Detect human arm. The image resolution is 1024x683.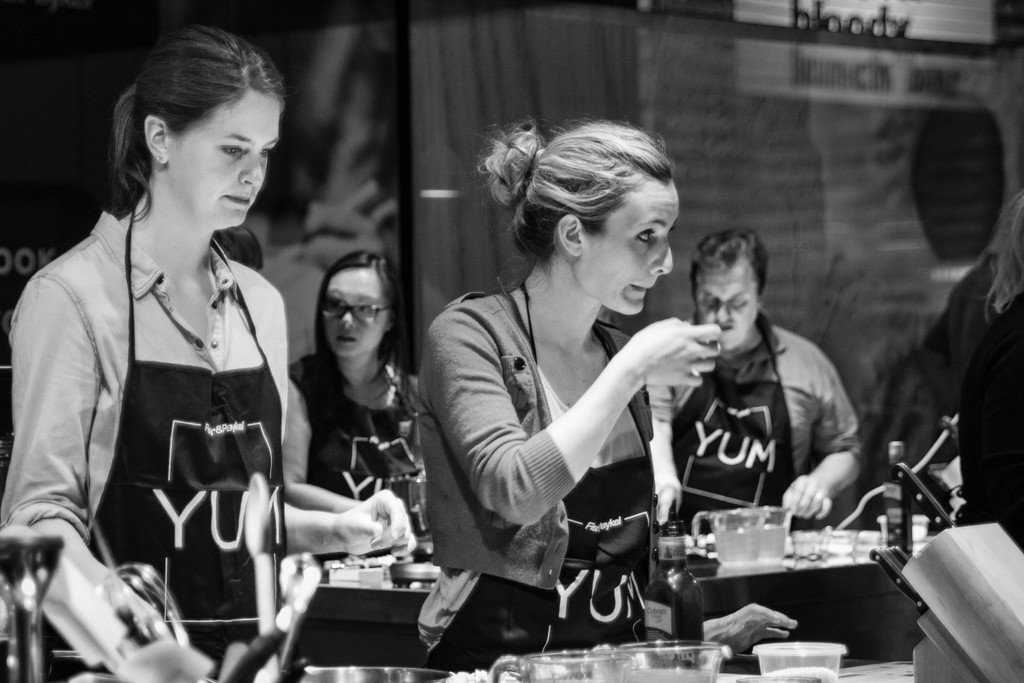
bbox=(0, 270, 170, 672).
